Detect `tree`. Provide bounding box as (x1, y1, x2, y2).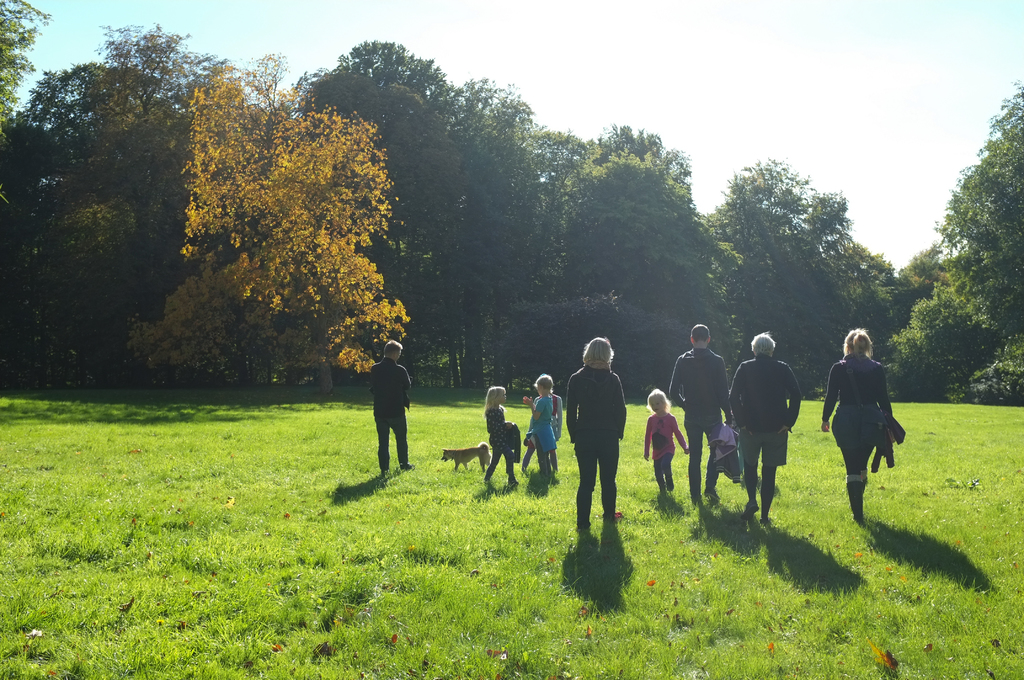
(545, 123, 698, 162).
